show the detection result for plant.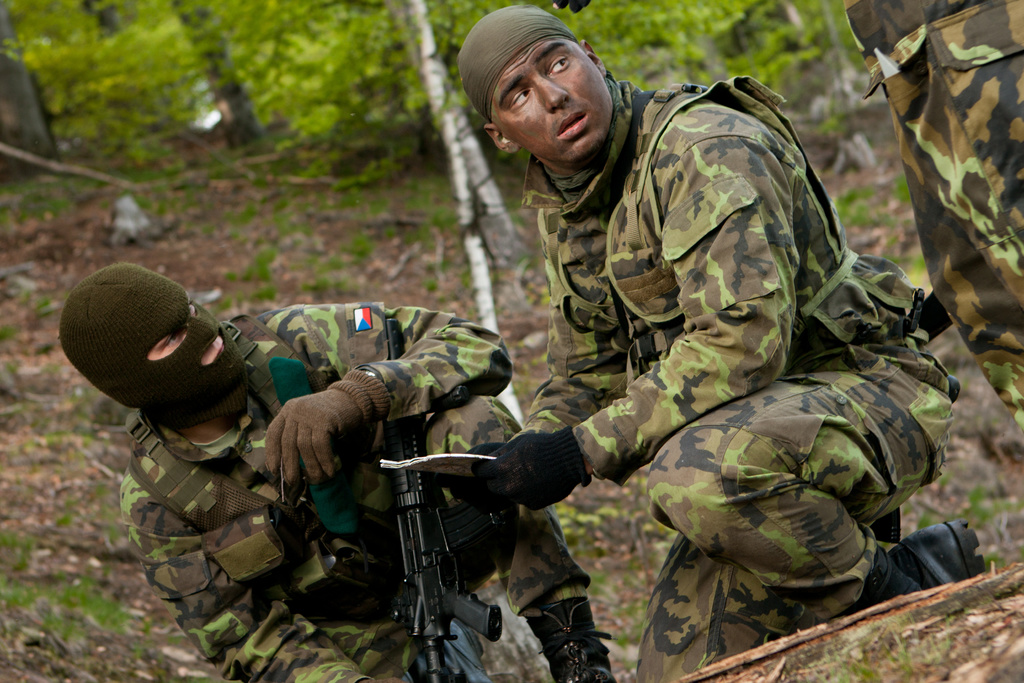
(879,231,906,268).
